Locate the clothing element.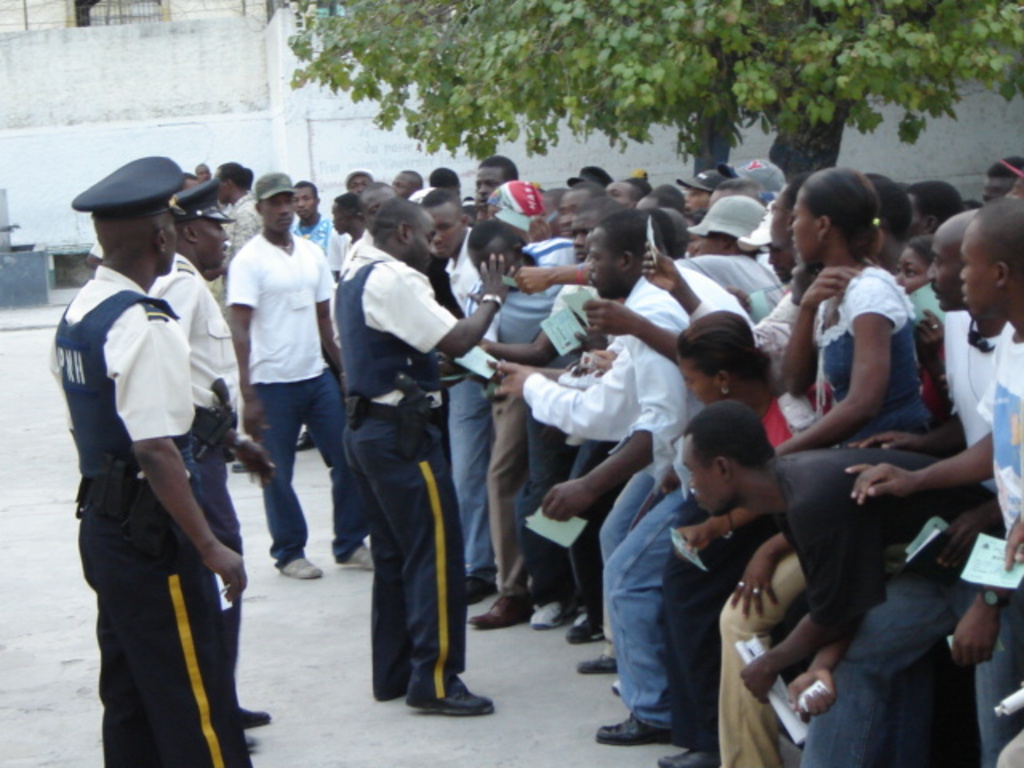
Element bbox: pyautogui.locateOnScreen(246, 374, 373, 566).
